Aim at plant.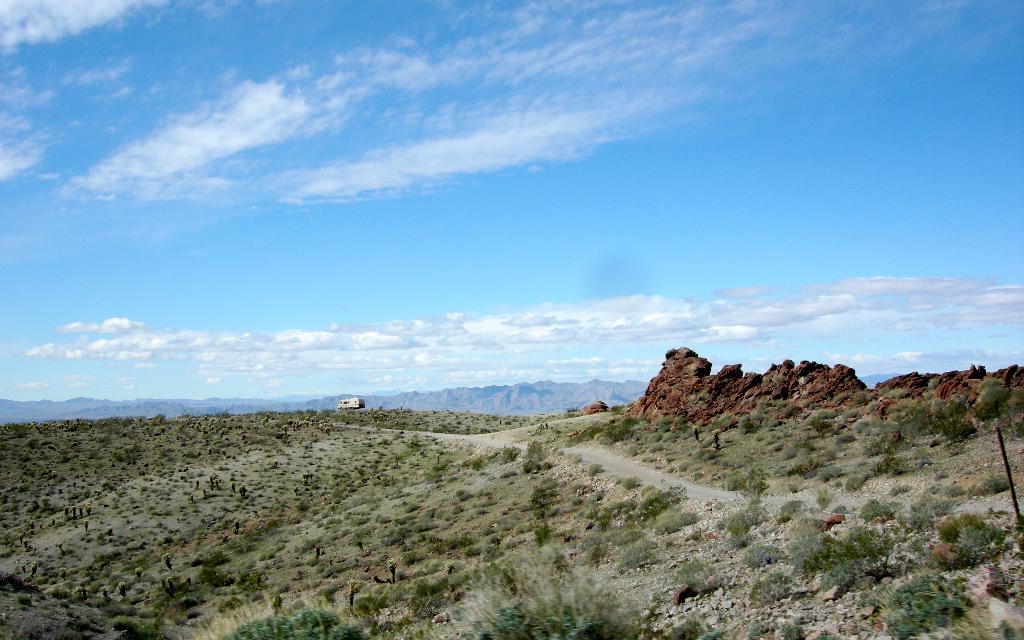
Aimed at crop(741, 466, 766, 497).
